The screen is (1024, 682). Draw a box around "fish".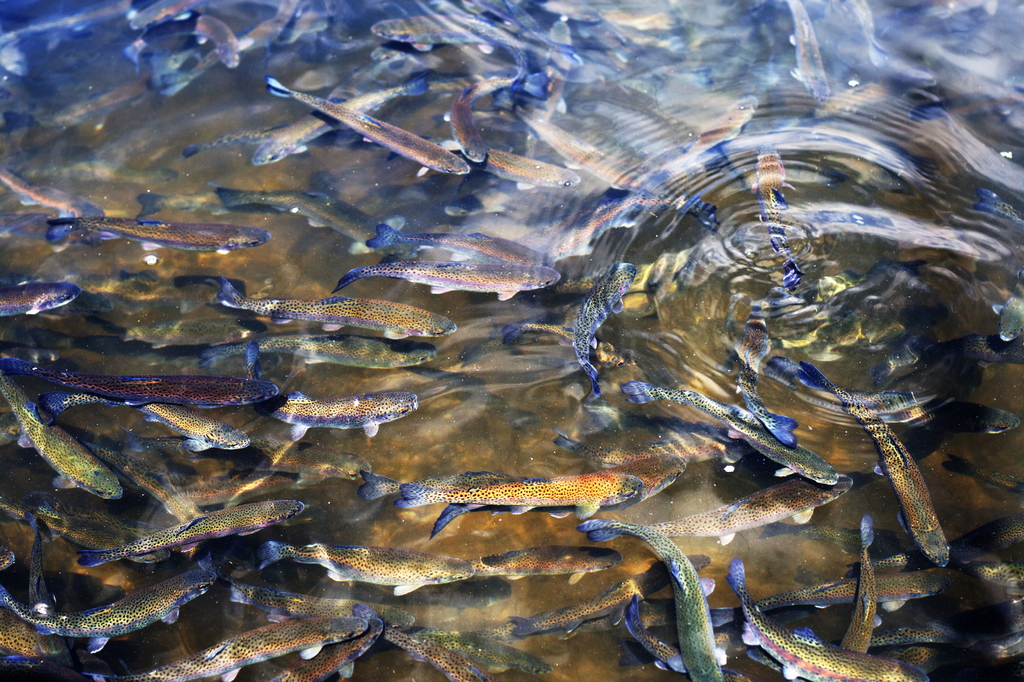
<bbox>367, 468, 638, 530</bbox>.
